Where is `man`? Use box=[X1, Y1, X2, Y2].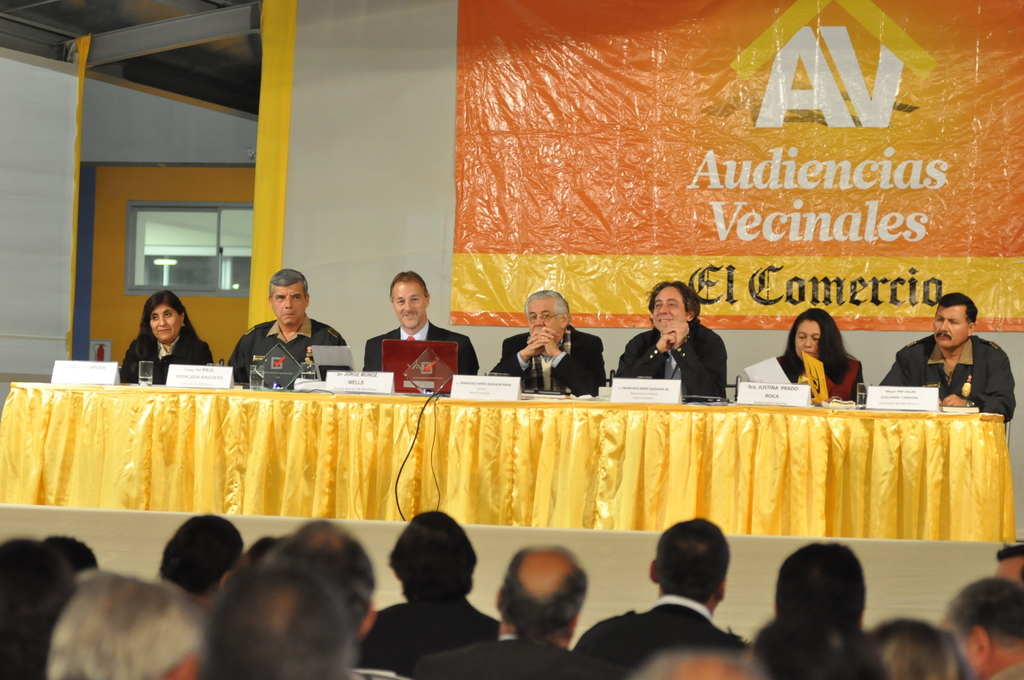
box=[865, 293, 1019, 430].
